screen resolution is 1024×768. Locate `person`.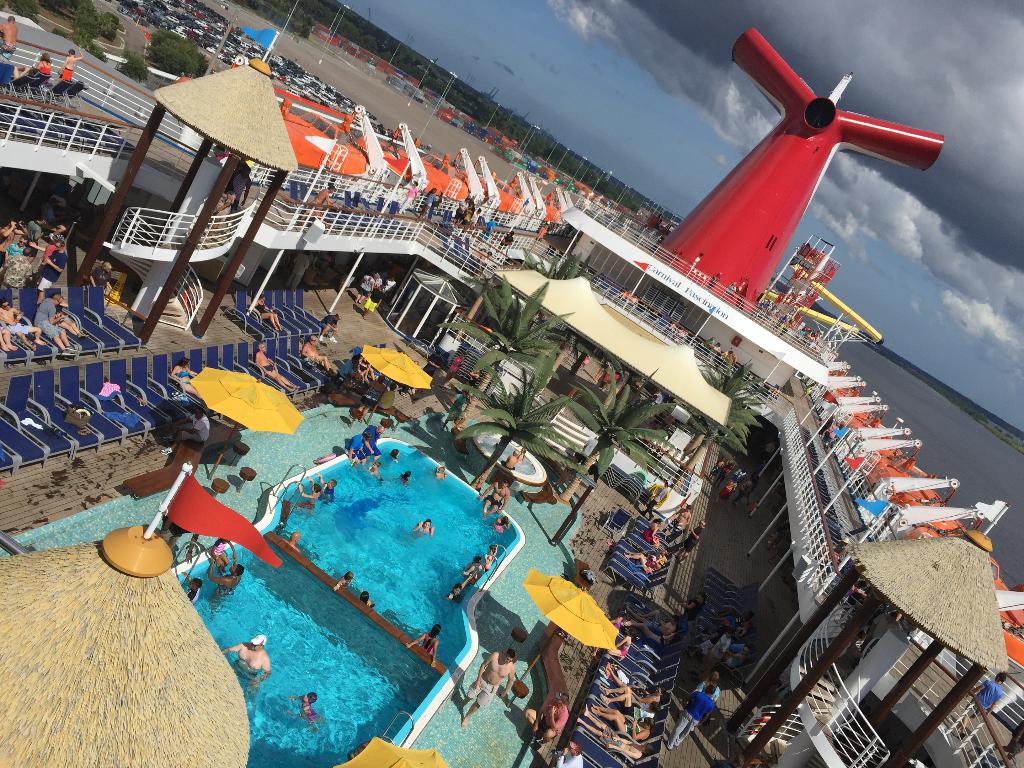
(419,189,442,228).
